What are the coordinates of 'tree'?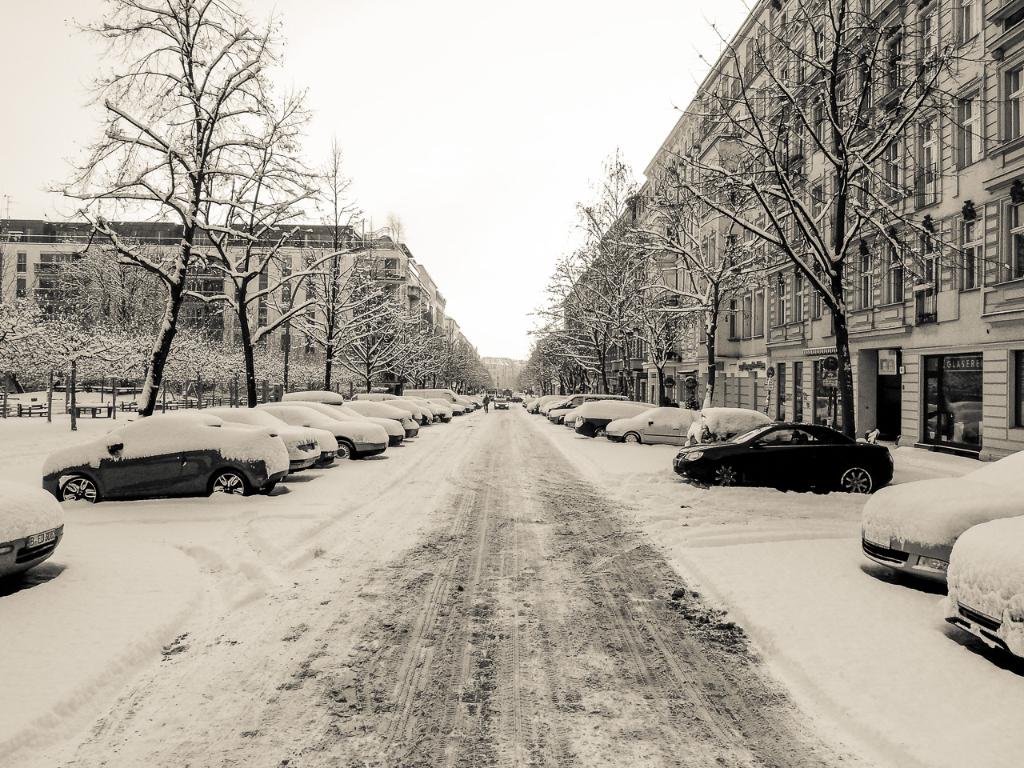
region(566, 9, 990, 450).
